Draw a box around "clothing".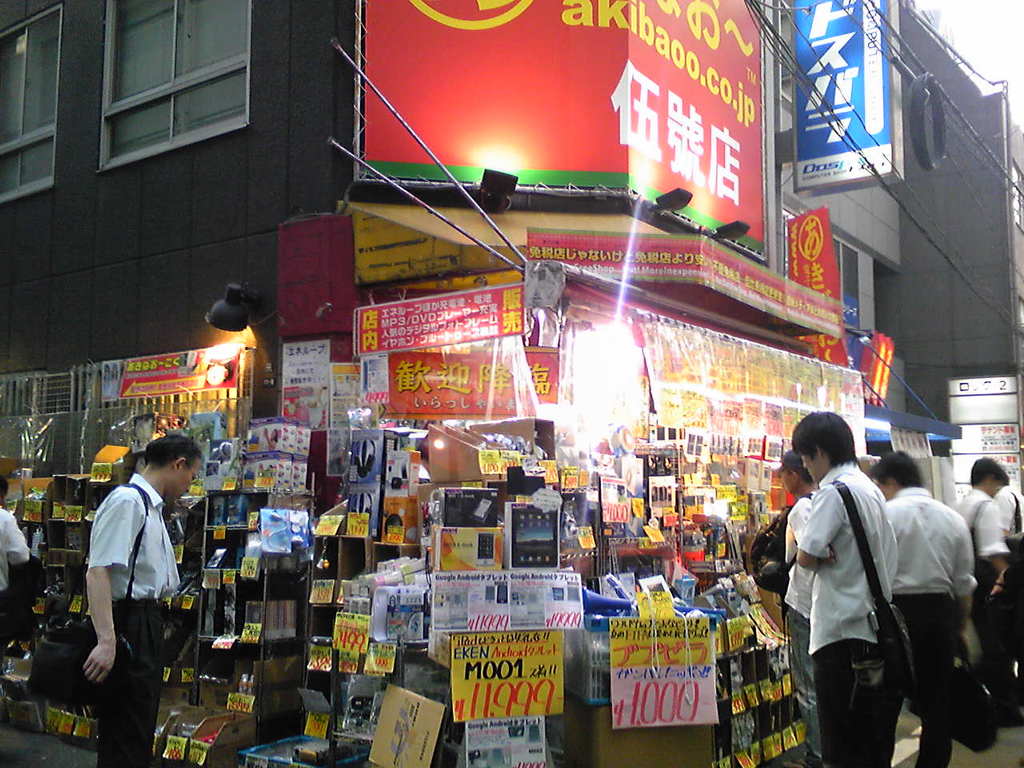
<bbox>879, 482, 982, 762</bbox>.
